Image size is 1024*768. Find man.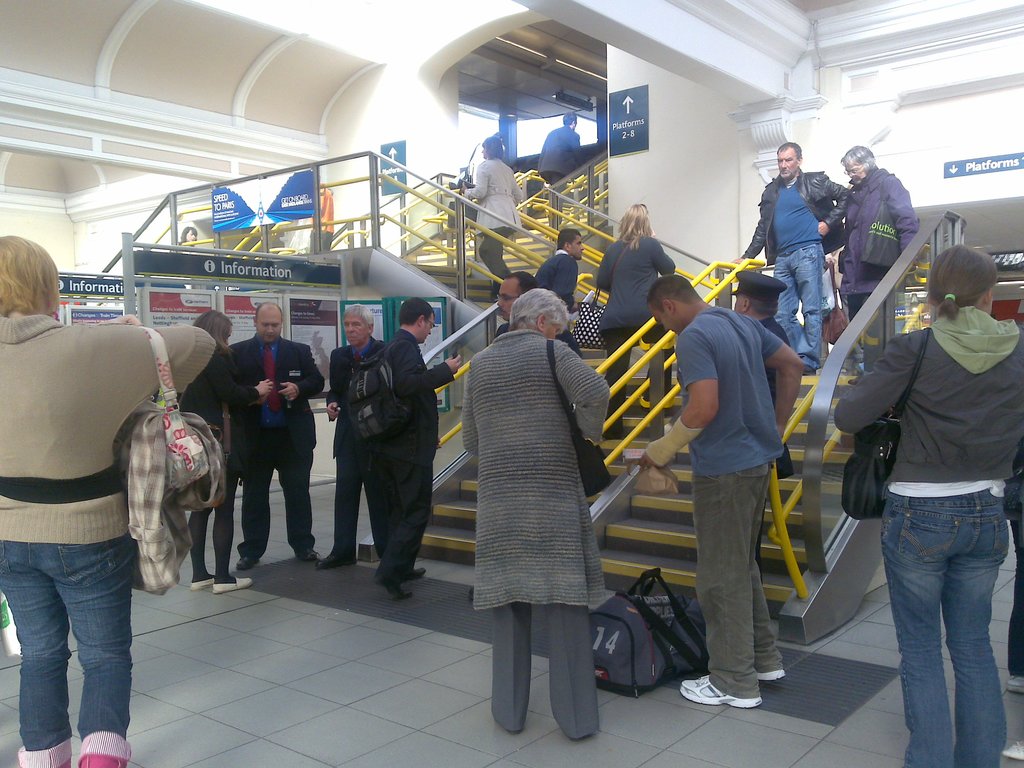
(left=733, top=267, right=799, bottom=587).
